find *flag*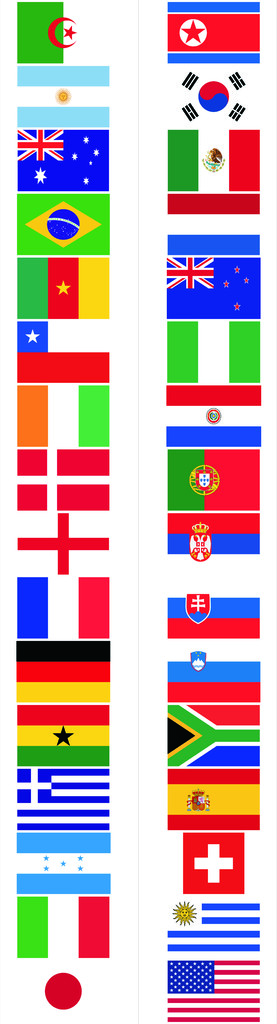
(12,832,115,892)
